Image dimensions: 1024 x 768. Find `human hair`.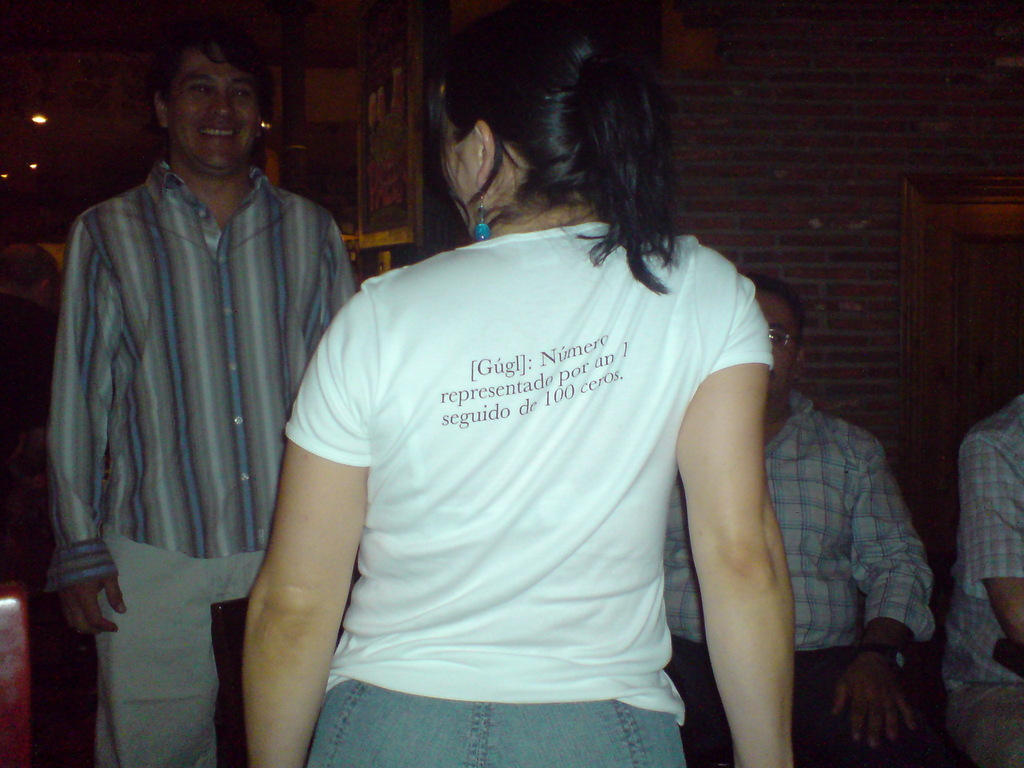
detection(154, 22, 280, 114).
